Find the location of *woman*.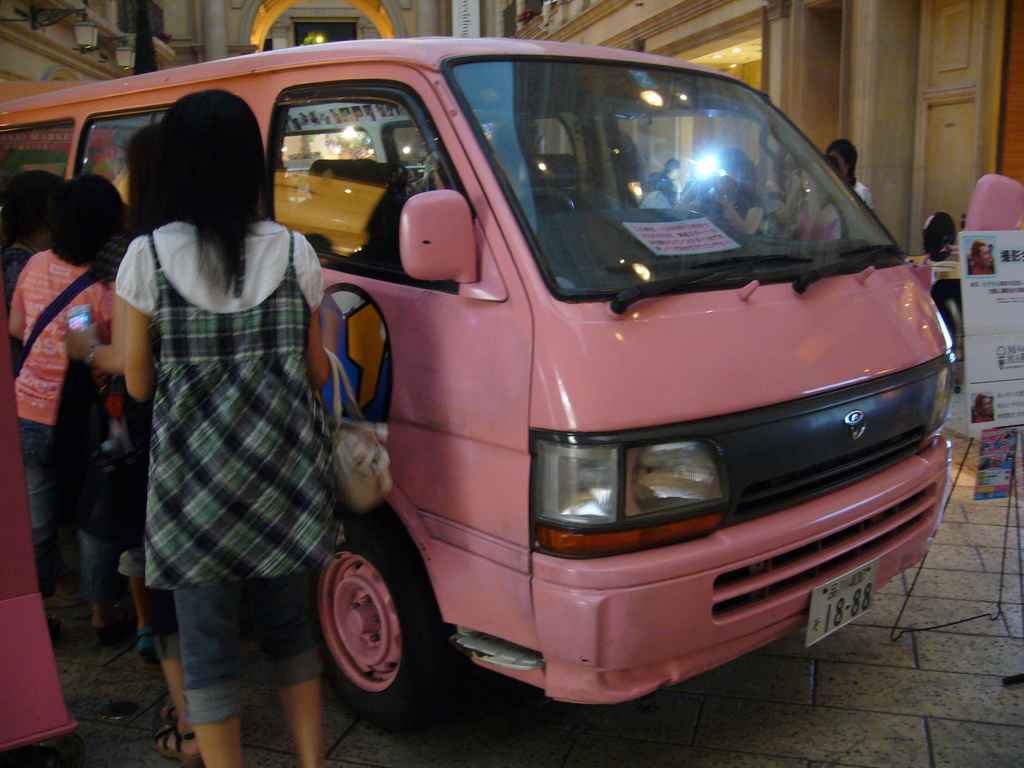
Location: bbox(767, 153, 835, 246).
